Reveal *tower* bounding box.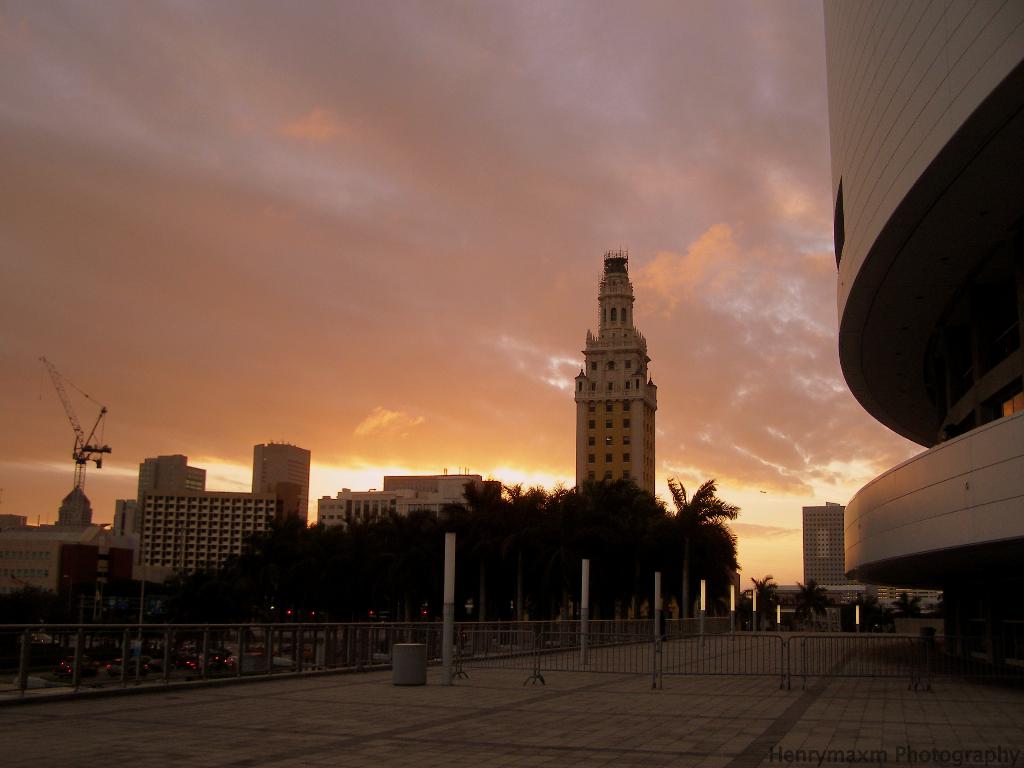
Revealed: region(801, 499, 855, 626).
